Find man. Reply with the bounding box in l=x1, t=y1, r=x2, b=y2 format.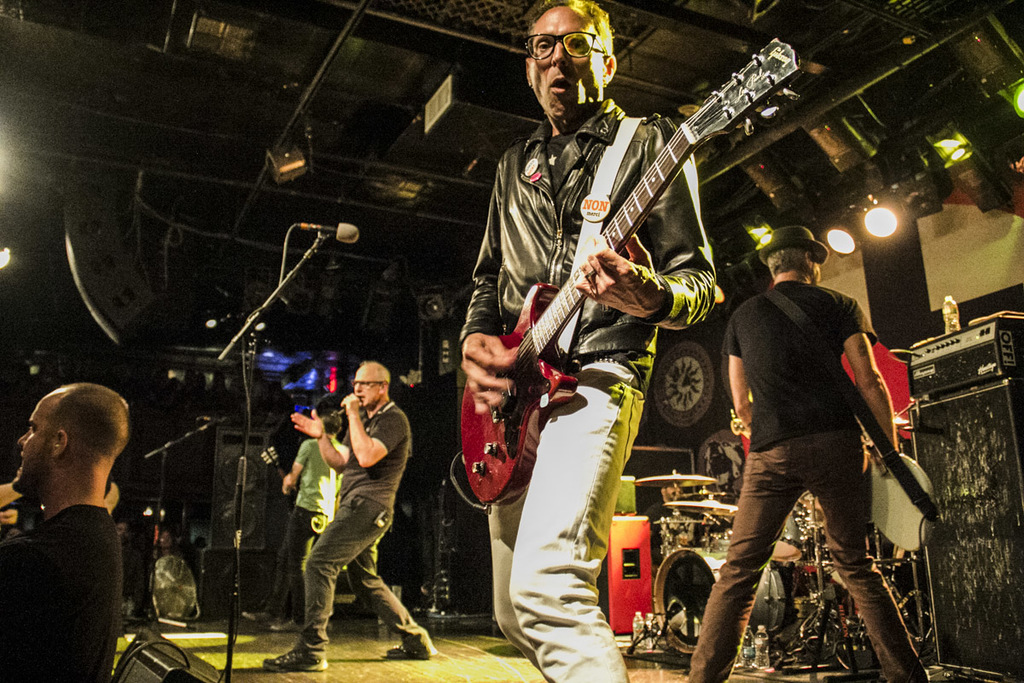
l=4, t=388, r=141, b=667.
